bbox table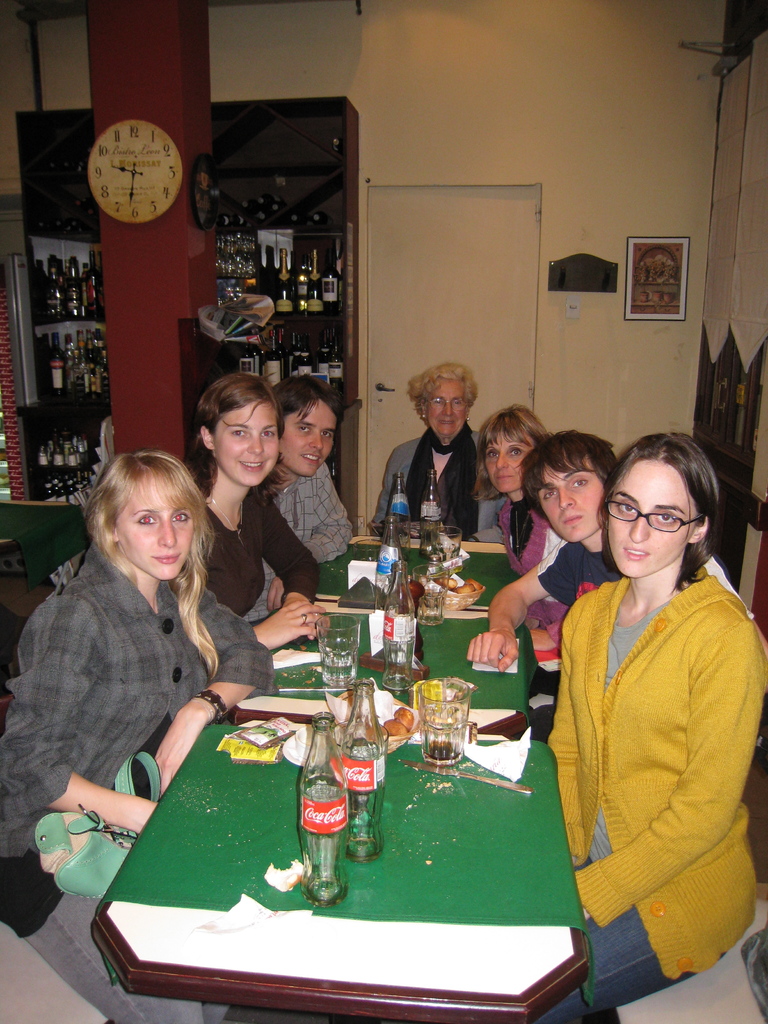
<box>310,541,518,610</box>
